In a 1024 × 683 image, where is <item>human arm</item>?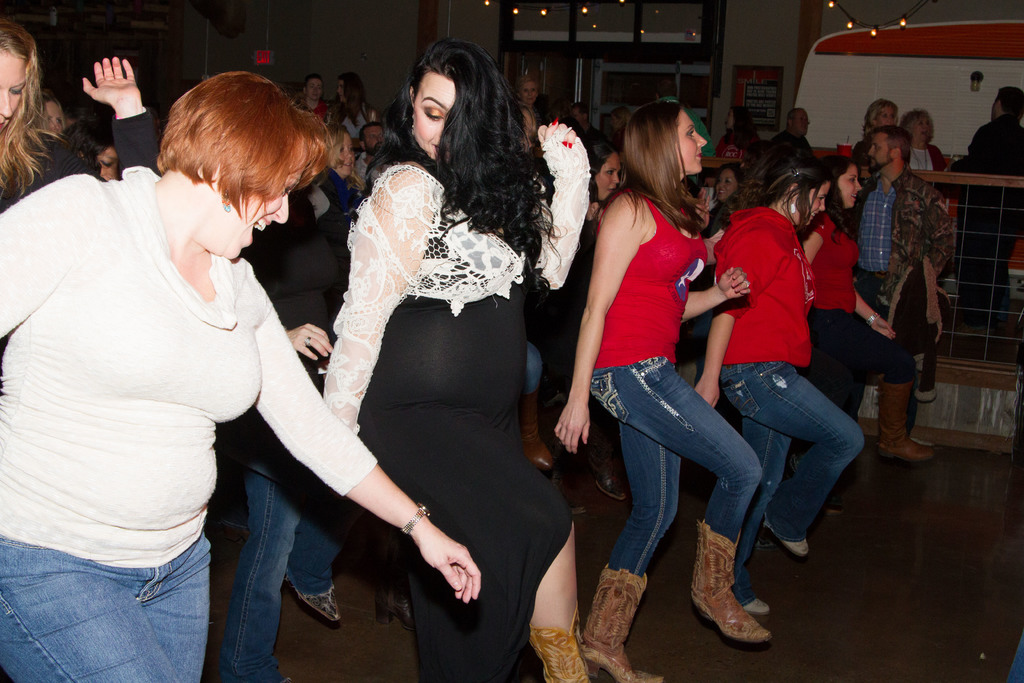
region(81, 52, 161, 177).
